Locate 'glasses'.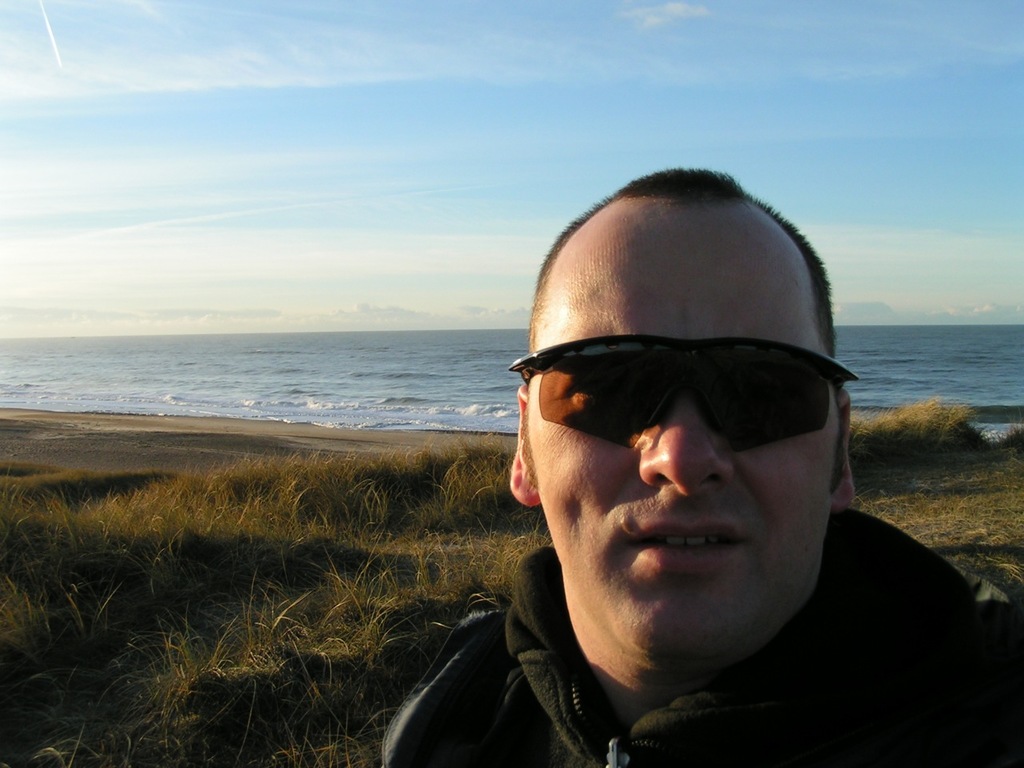
Bounding box: detection(513, 320, 830, 474).
